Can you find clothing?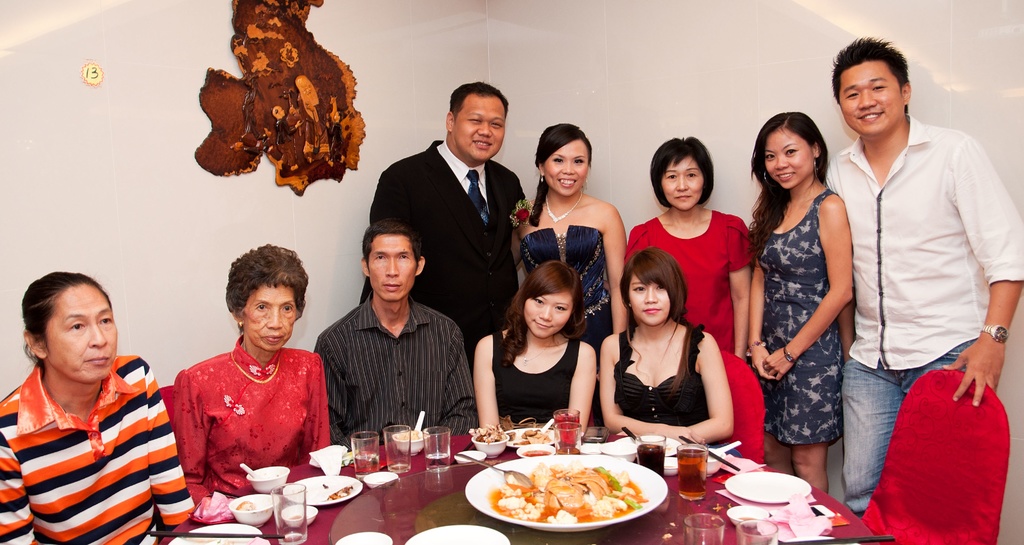
Yes, bounding box: x1=160 y1=327 x2=317 y2=485.
